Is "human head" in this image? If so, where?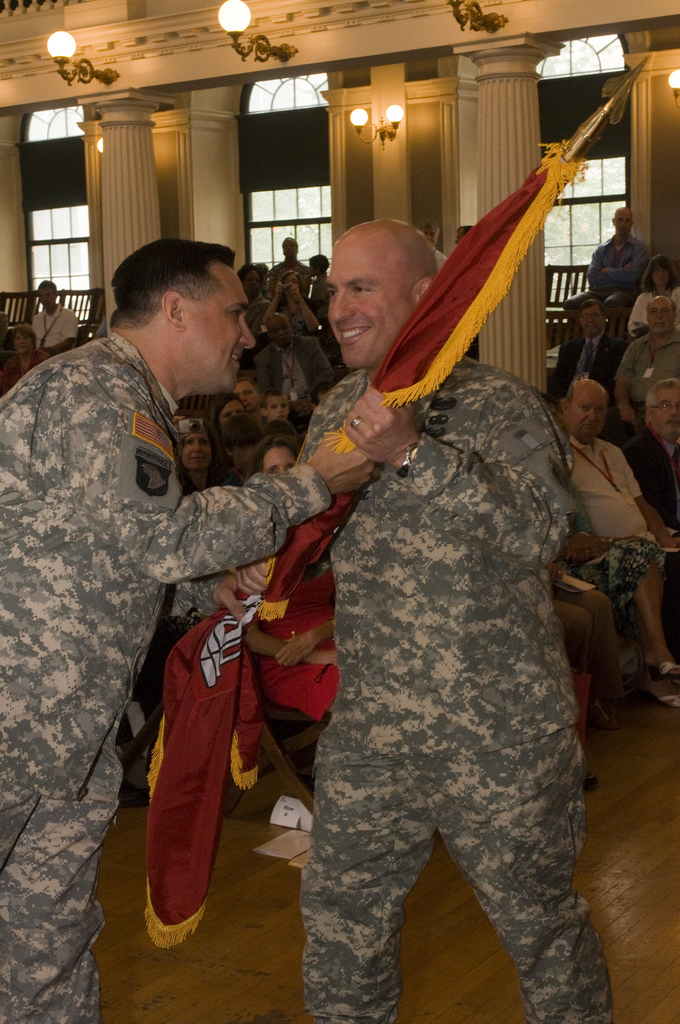
Yes, at rect(238, 263, 263, 298).
